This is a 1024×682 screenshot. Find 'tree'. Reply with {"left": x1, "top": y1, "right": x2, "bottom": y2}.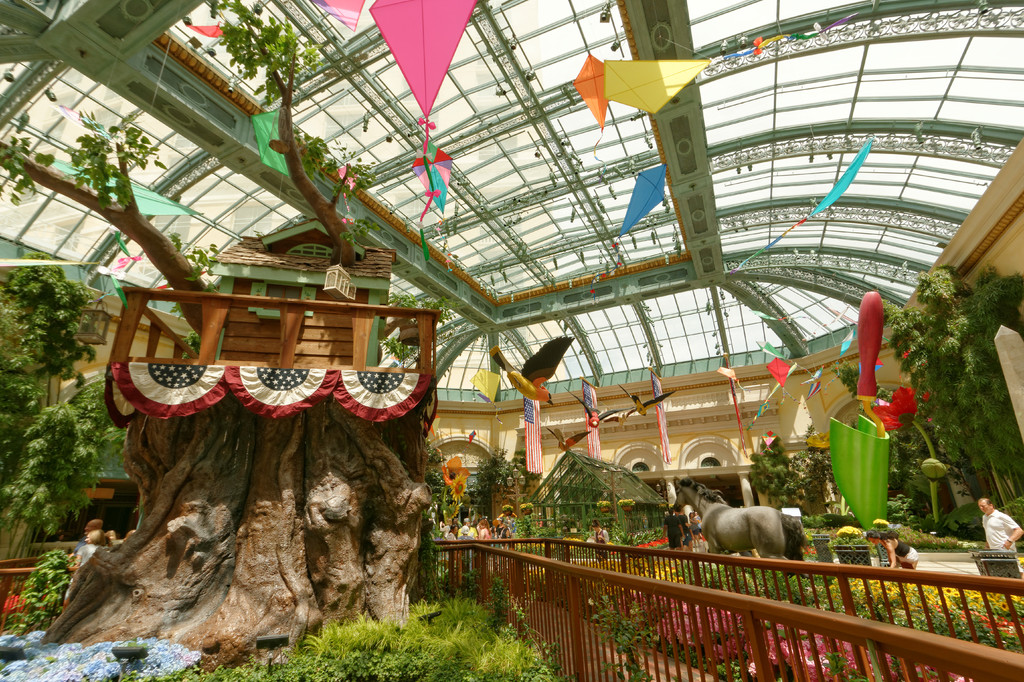
{"left": 748, "top": 437, "right": 833, "bottom": 497}.
